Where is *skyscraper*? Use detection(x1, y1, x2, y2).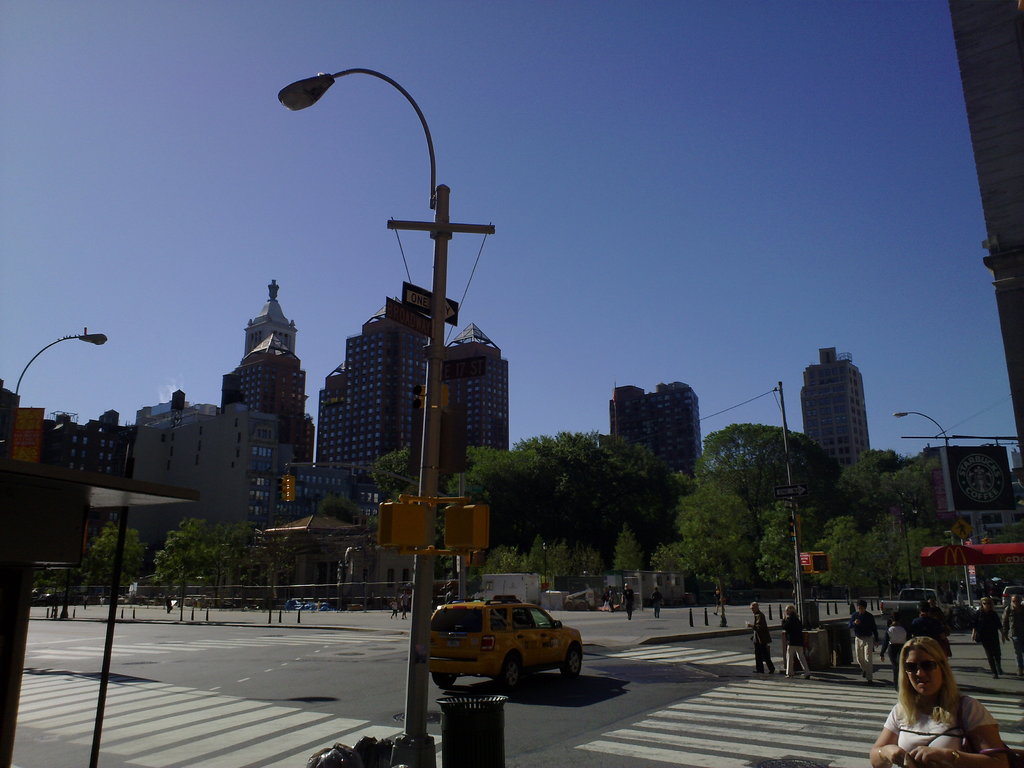
detection(611, 385, 702, 474).
